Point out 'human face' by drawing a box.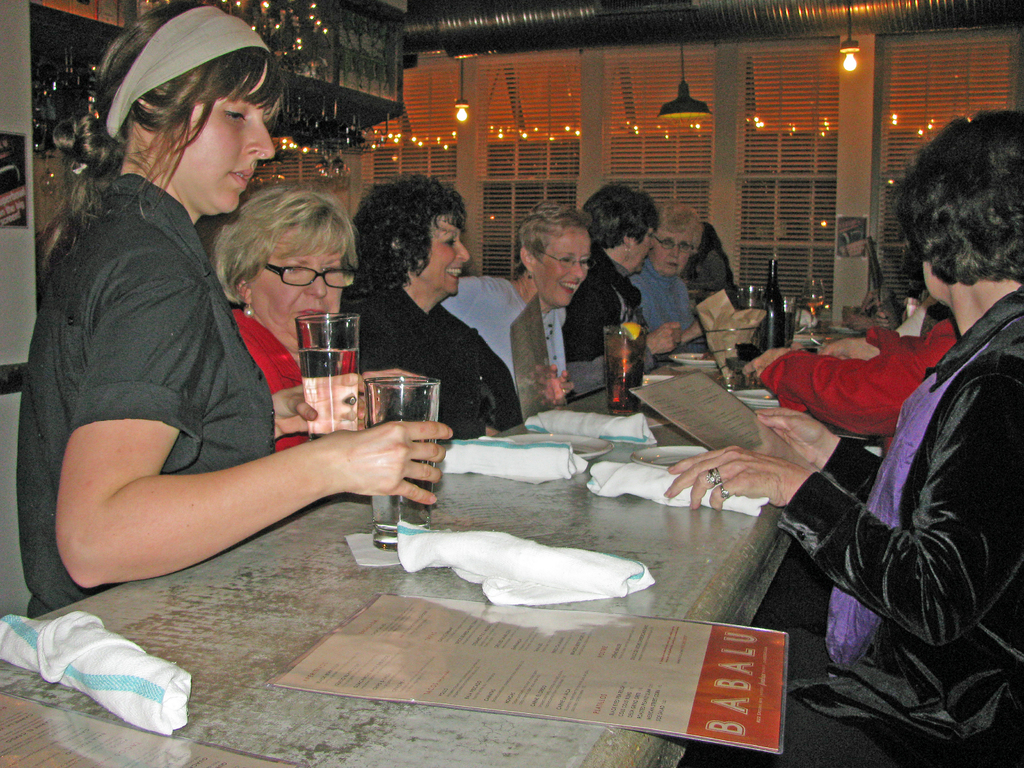
region(419, 214, 473, 299).
